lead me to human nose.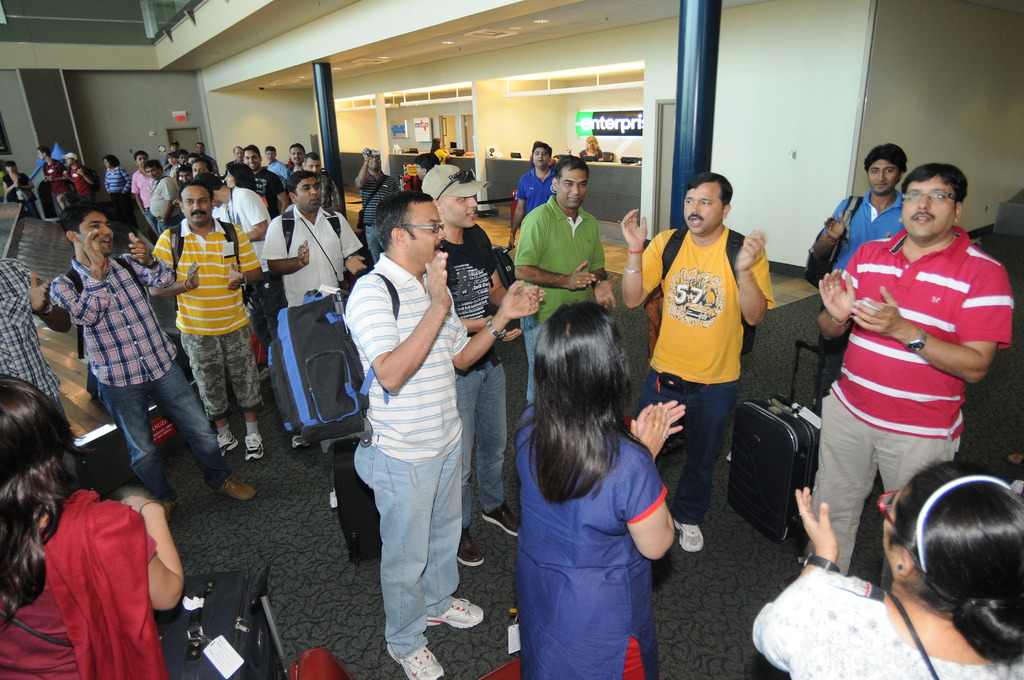
Lead to detection(193, 203, 200, 213).
